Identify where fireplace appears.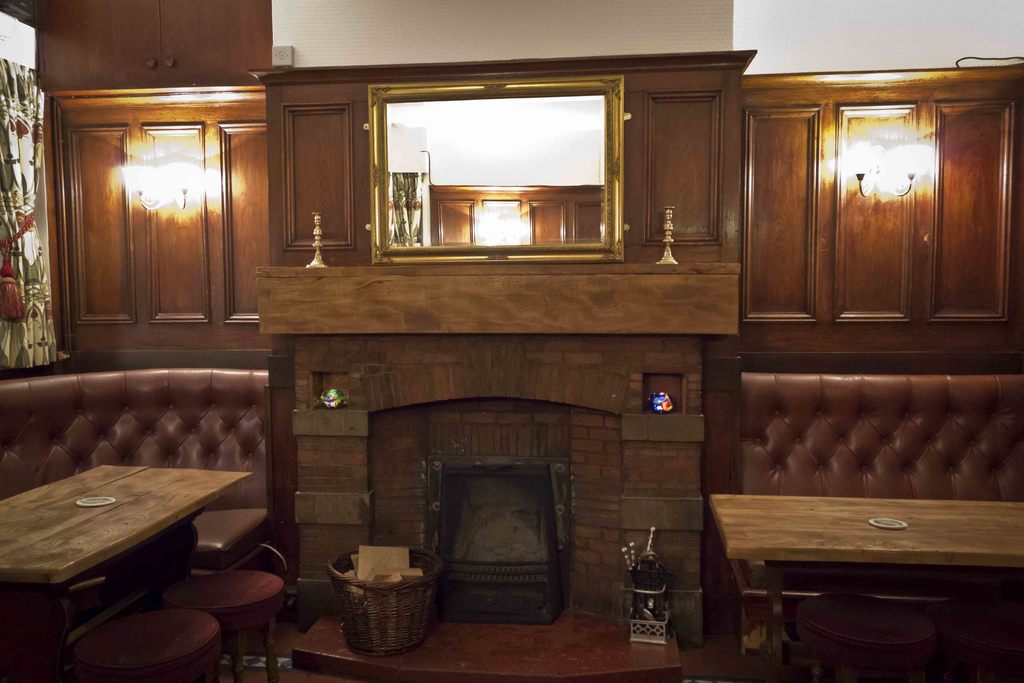
Appears at Rect(283, 339, 705, 659).
